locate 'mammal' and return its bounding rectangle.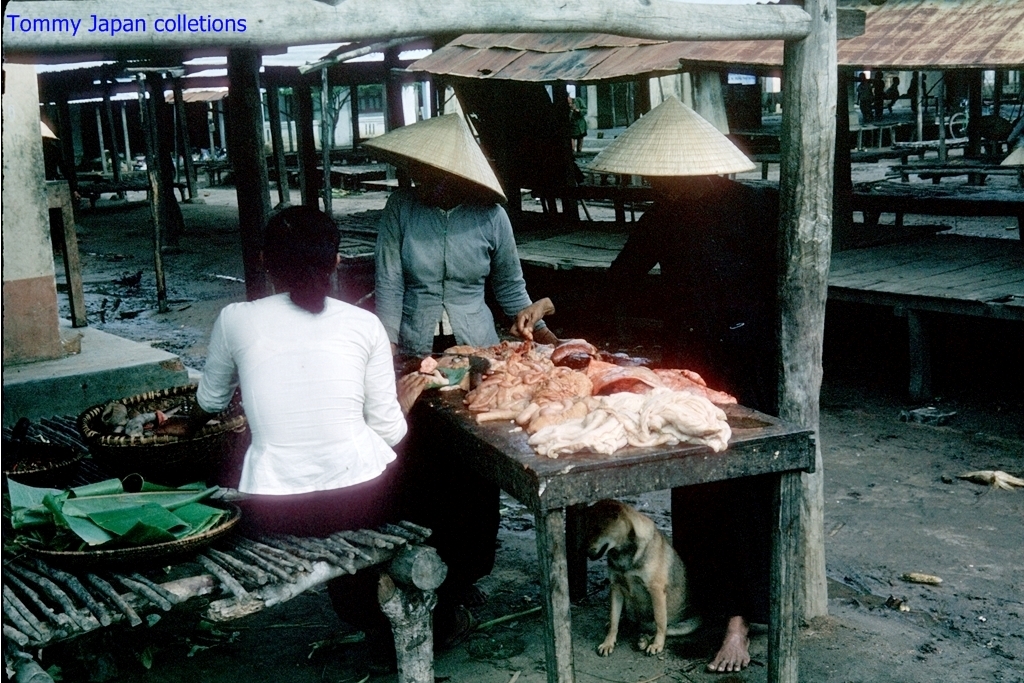
x1=161, y1=213, x2=422, y2=550.
